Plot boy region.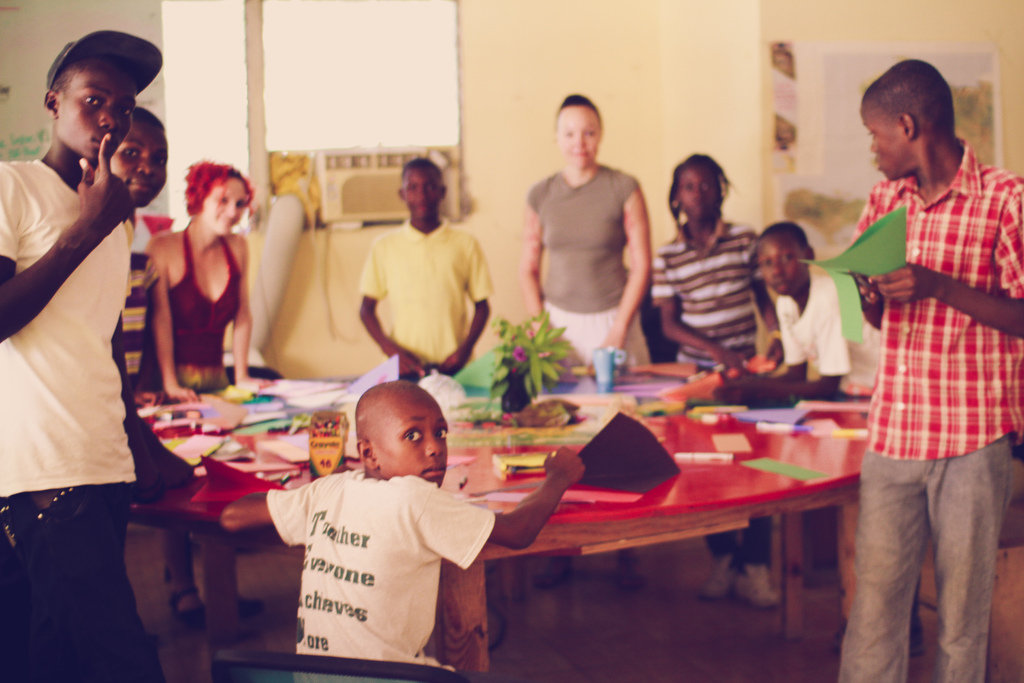
Plotted at x1=355, y1=158, x2=495, y2=379.
